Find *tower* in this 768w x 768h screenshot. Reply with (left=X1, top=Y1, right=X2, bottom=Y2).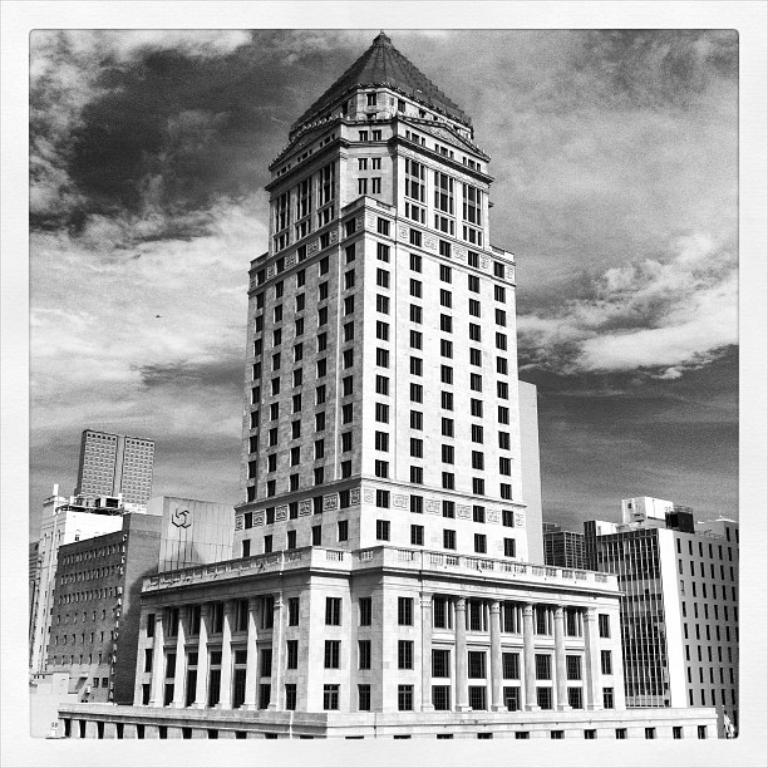
(left=77, top=427, right=156, bottom=501).
